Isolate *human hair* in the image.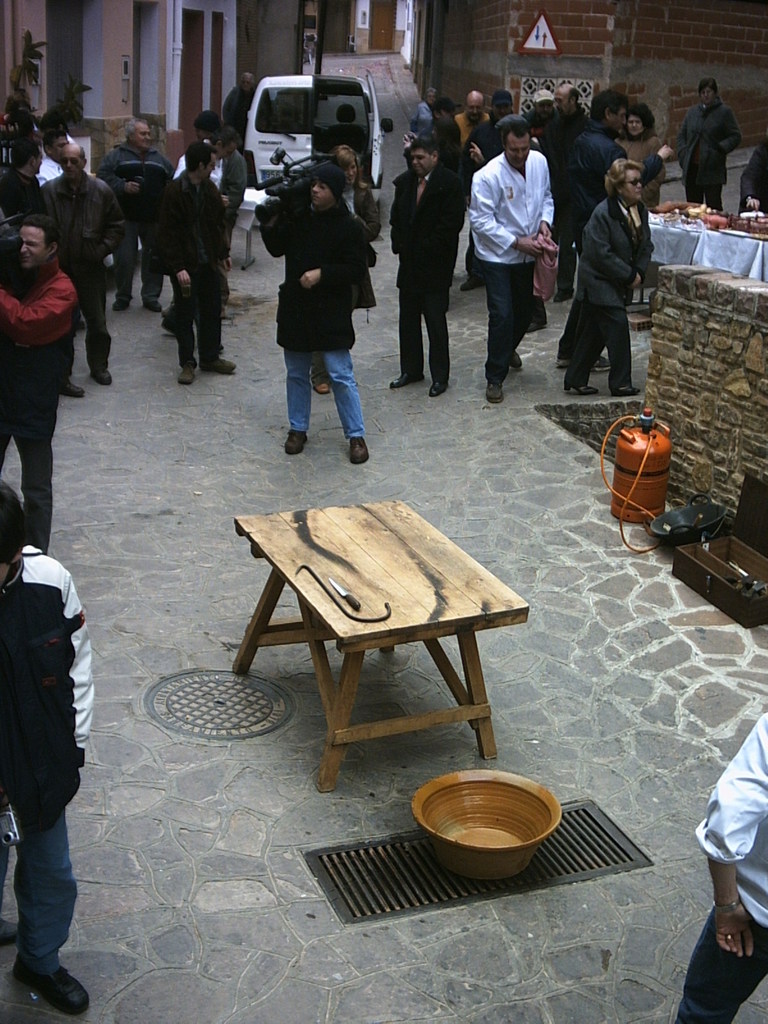
Isolated region: 417, 137, 440, 159.
